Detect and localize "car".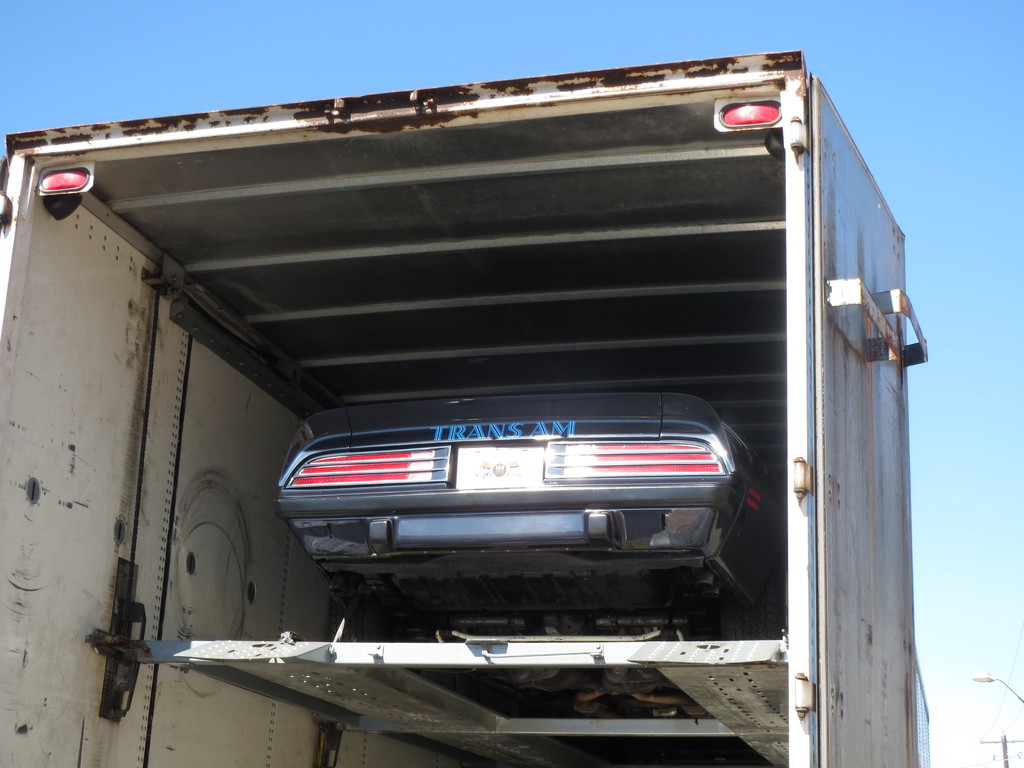
Localized at 268,394,785,728.
